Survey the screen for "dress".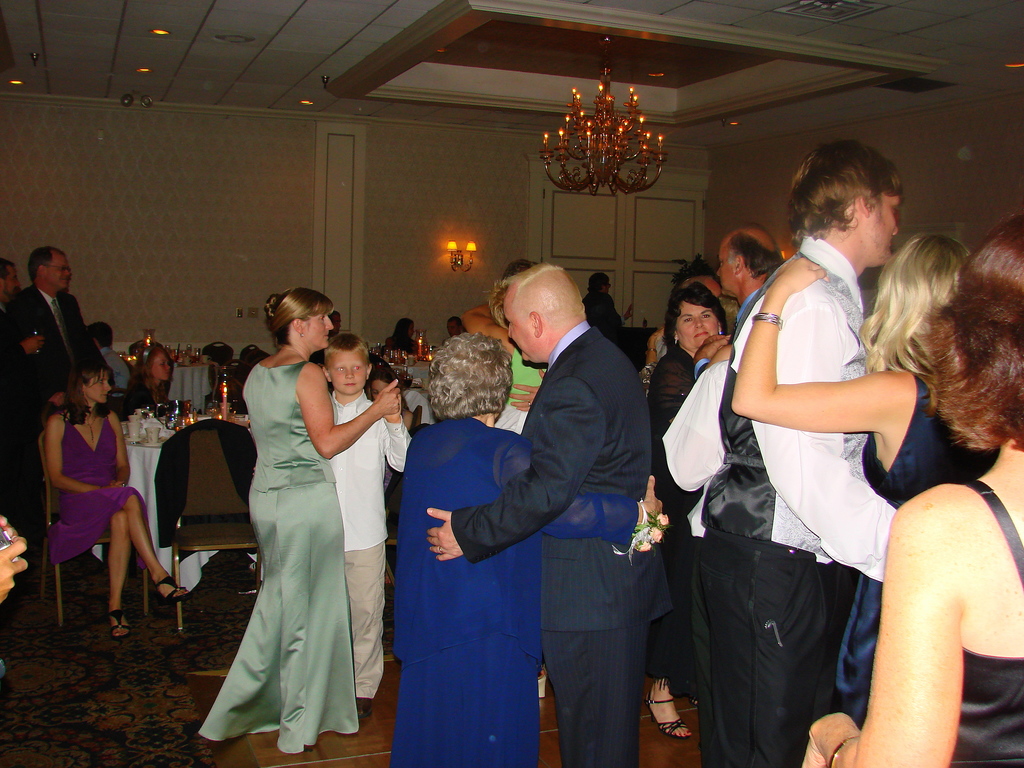
Survey found: [831,373,1001,728].
